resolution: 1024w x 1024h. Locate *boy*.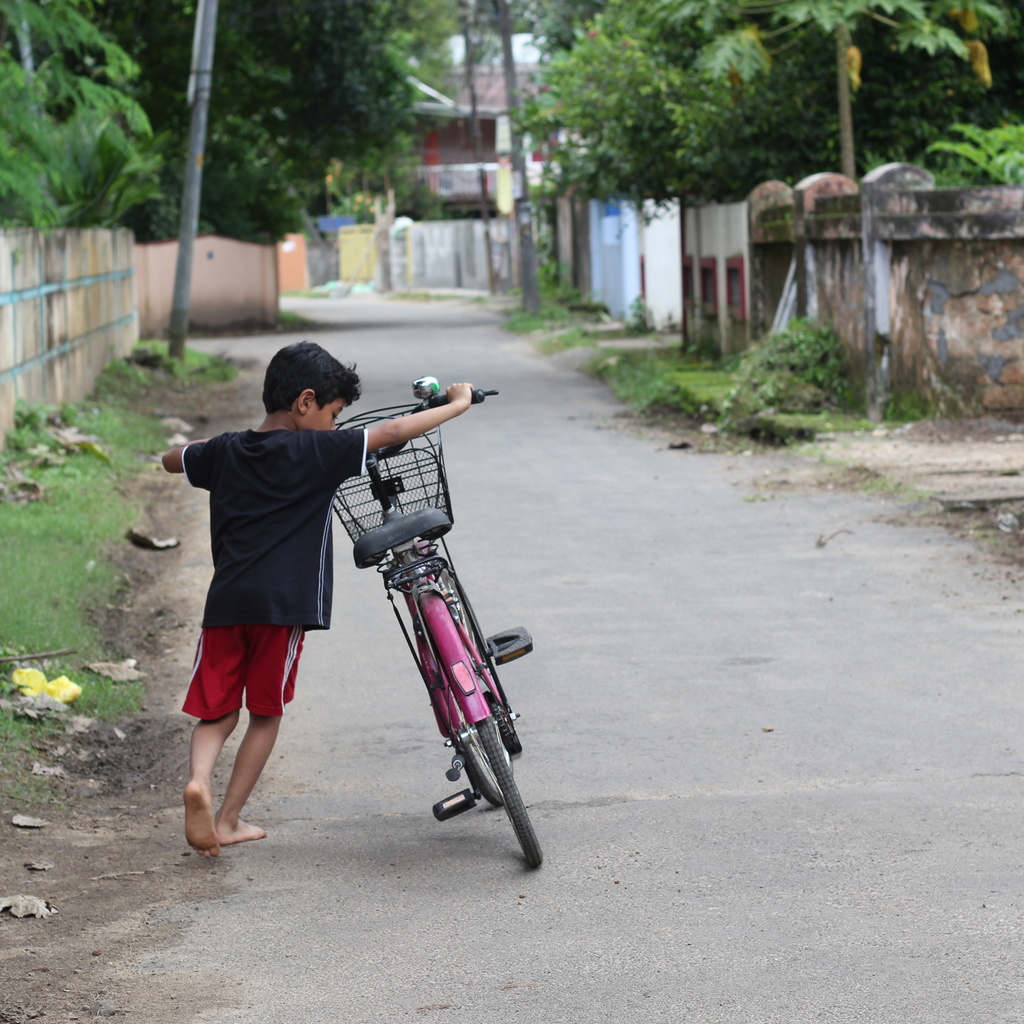
<bbox>143, 307, 412, 861</bbox>.
